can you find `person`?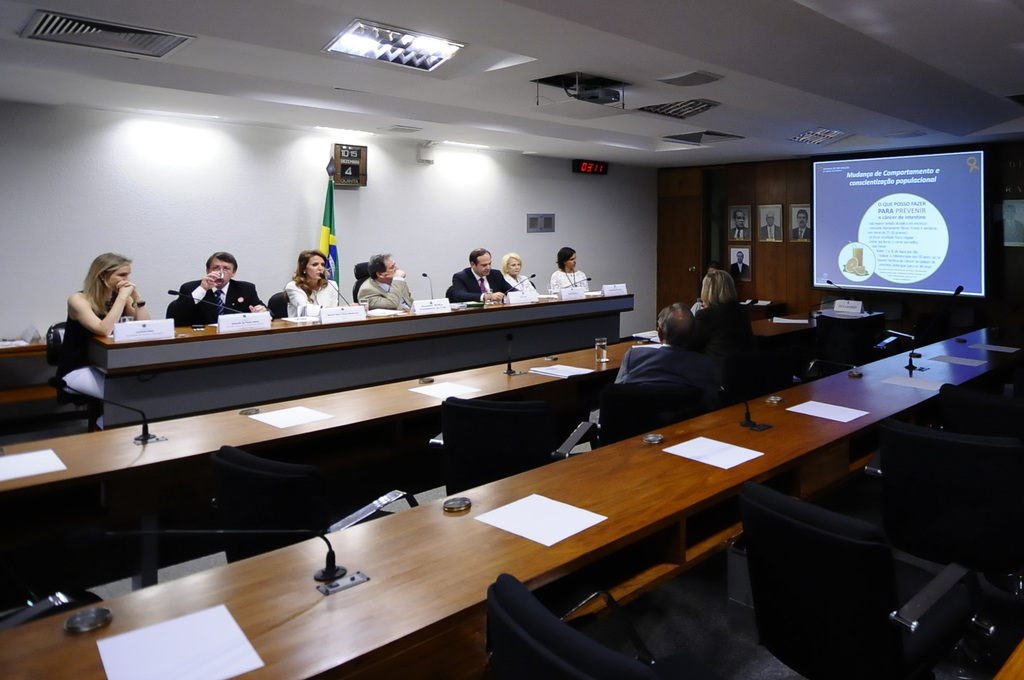
Yes, bounding box: crop(173, 250, 268, 323).
